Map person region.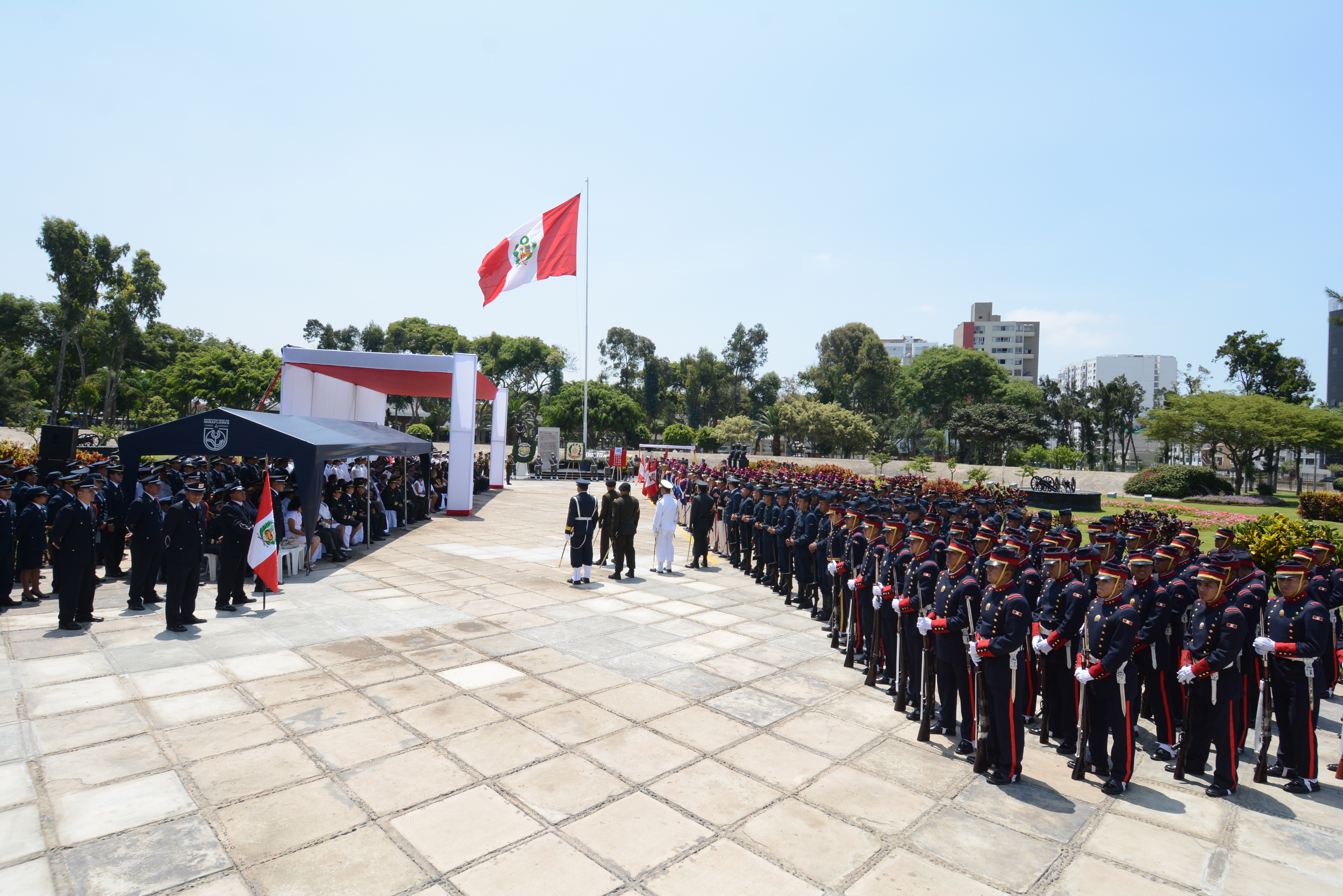
Mapped to 229 147 234 177.
